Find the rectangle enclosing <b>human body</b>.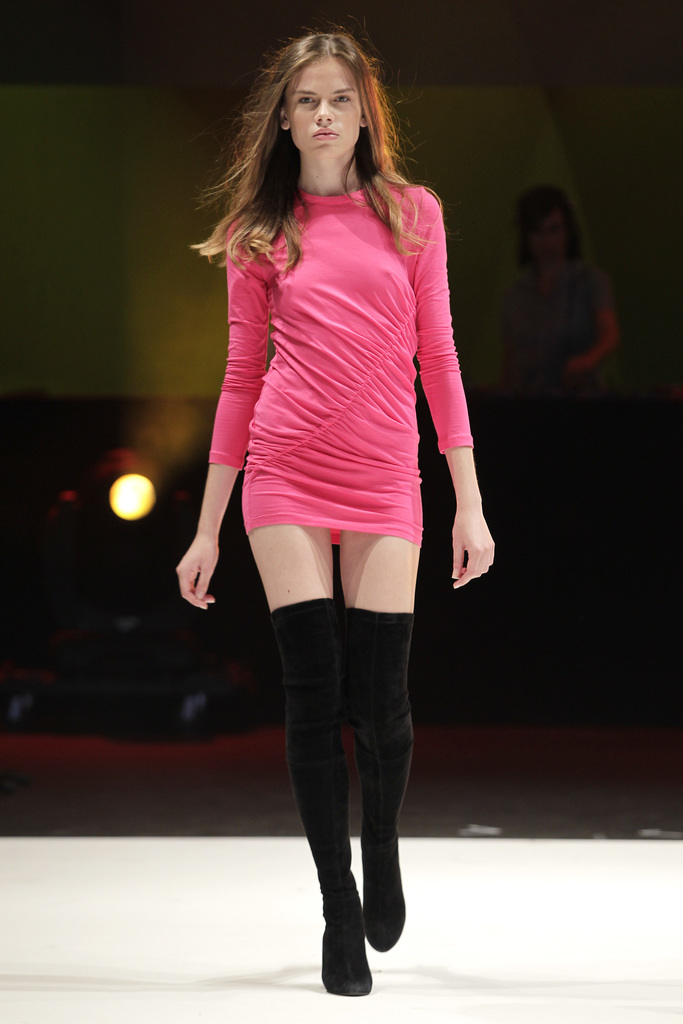
[left=193, top=0, right=473, bottom=978].
